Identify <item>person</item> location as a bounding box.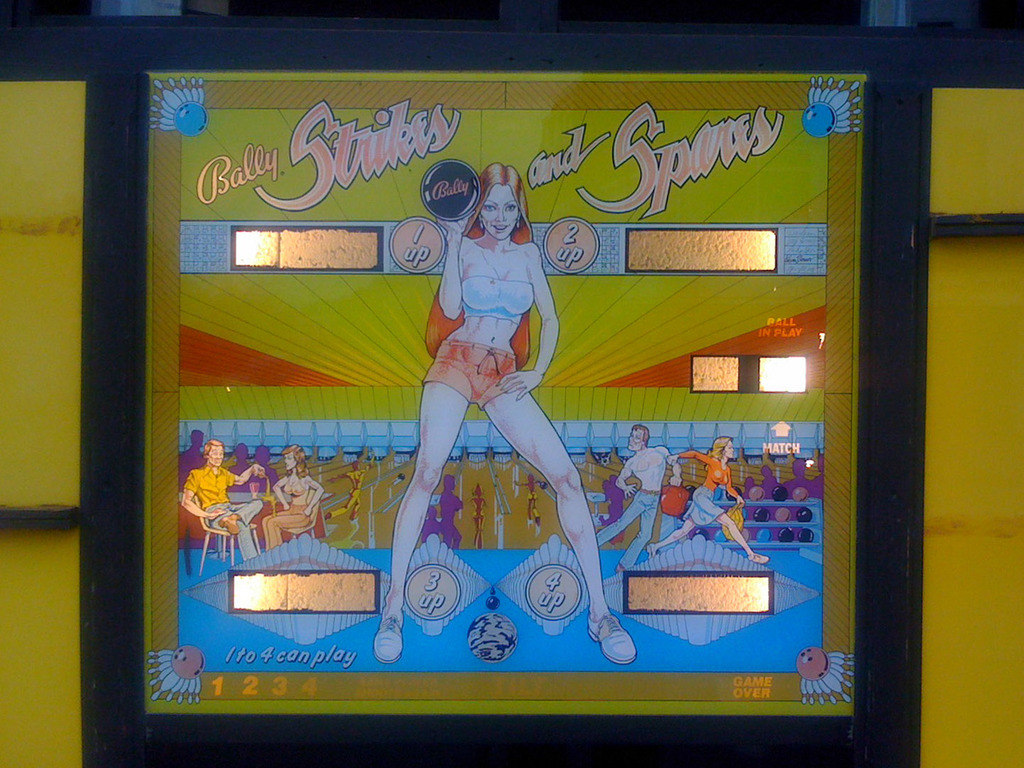
Rect(646, 433, 773, 567).
